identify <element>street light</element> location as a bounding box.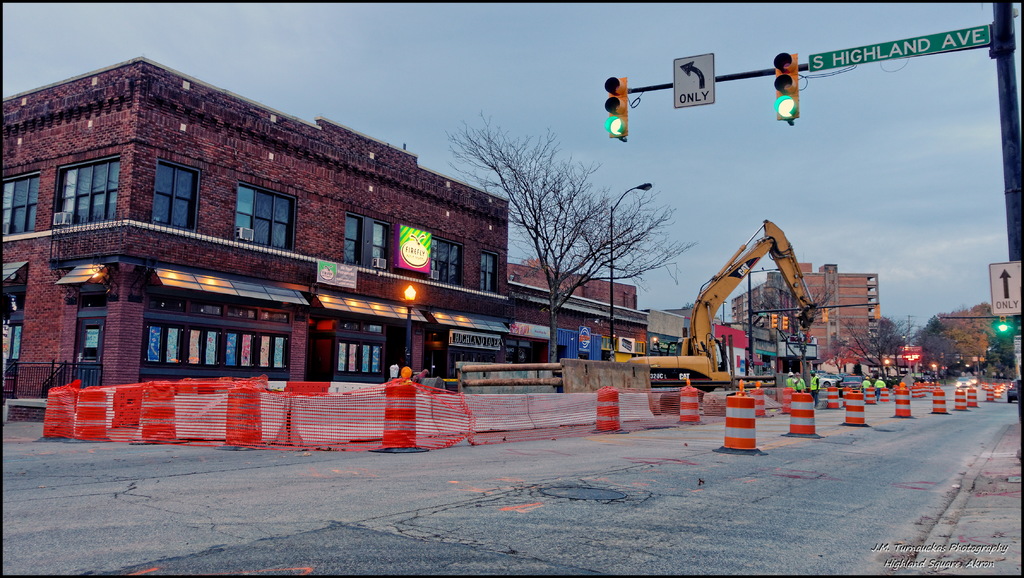
<bbox>607, 183, 653, 355</bbox>.
